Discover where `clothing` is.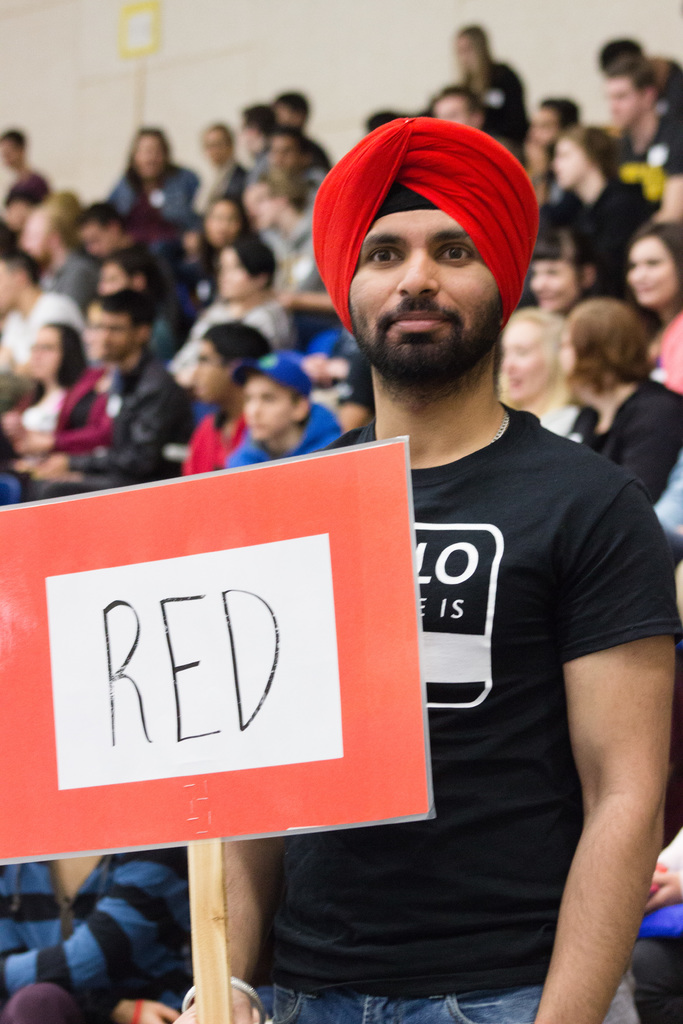
Discovered at left=163, top=297, right=646, bottom=965.
